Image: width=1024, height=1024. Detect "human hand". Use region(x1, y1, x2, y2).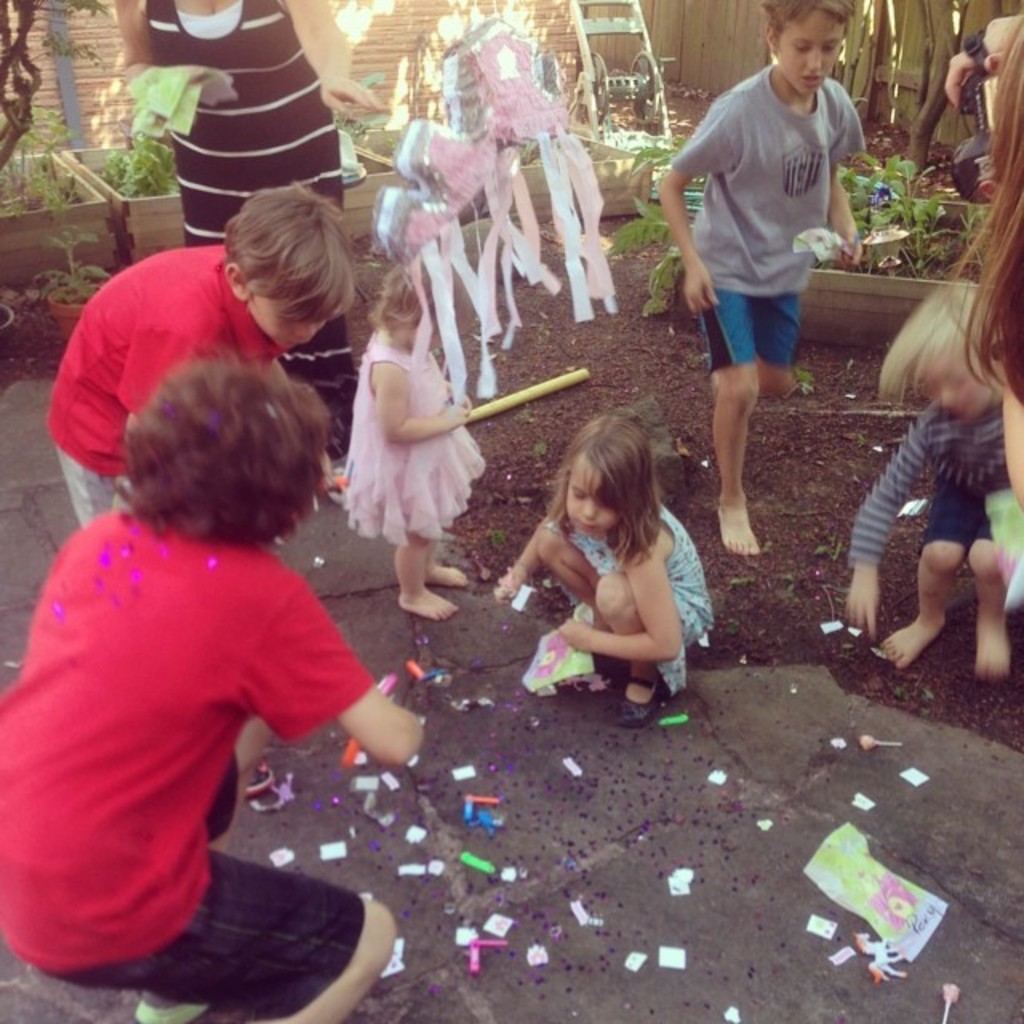
region(830, 234, 864, 272).
